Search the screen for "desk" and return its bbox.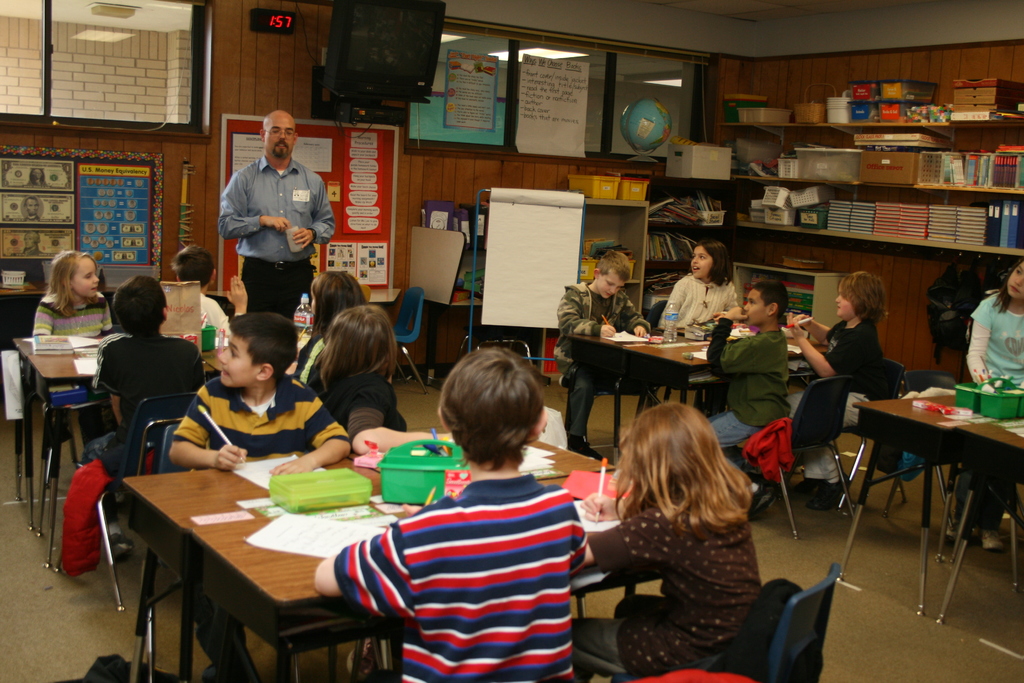
Found: left=833, top=381, right=1023, bottom=629.
